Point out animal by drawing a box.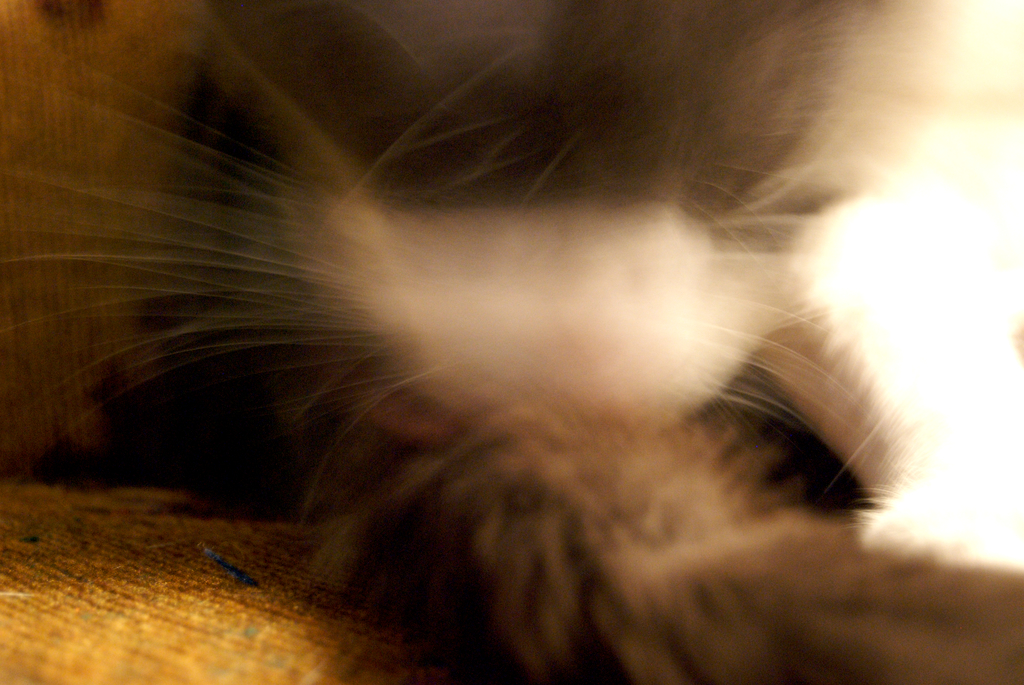
detection(0, 0, 1023, 684).
